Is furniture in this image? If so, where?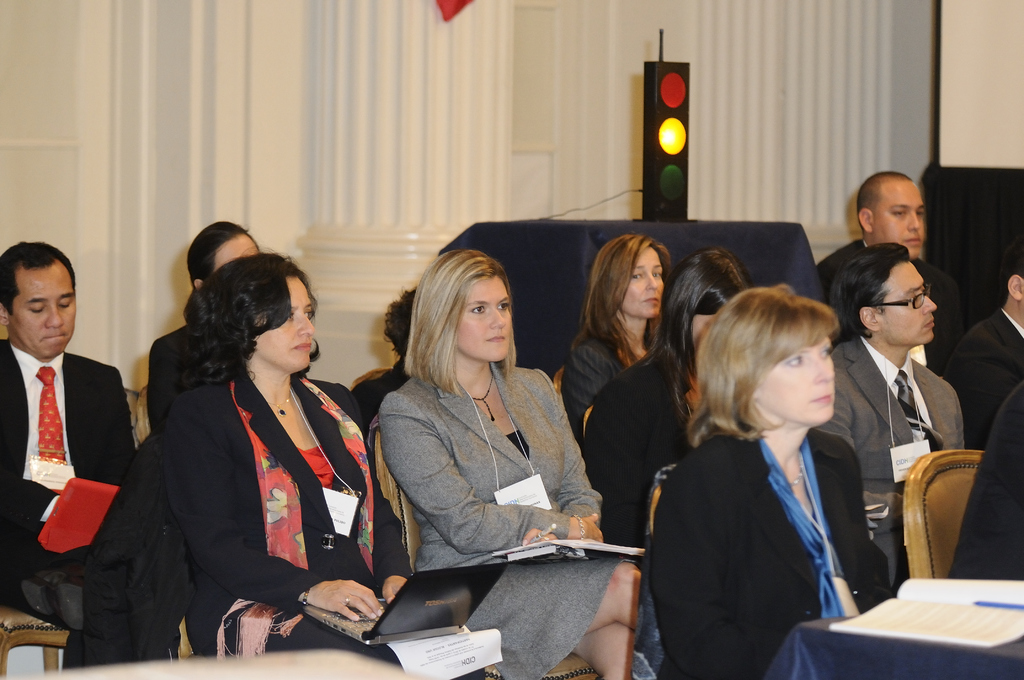
Yes, at box(756, 613, 1023, 679).
